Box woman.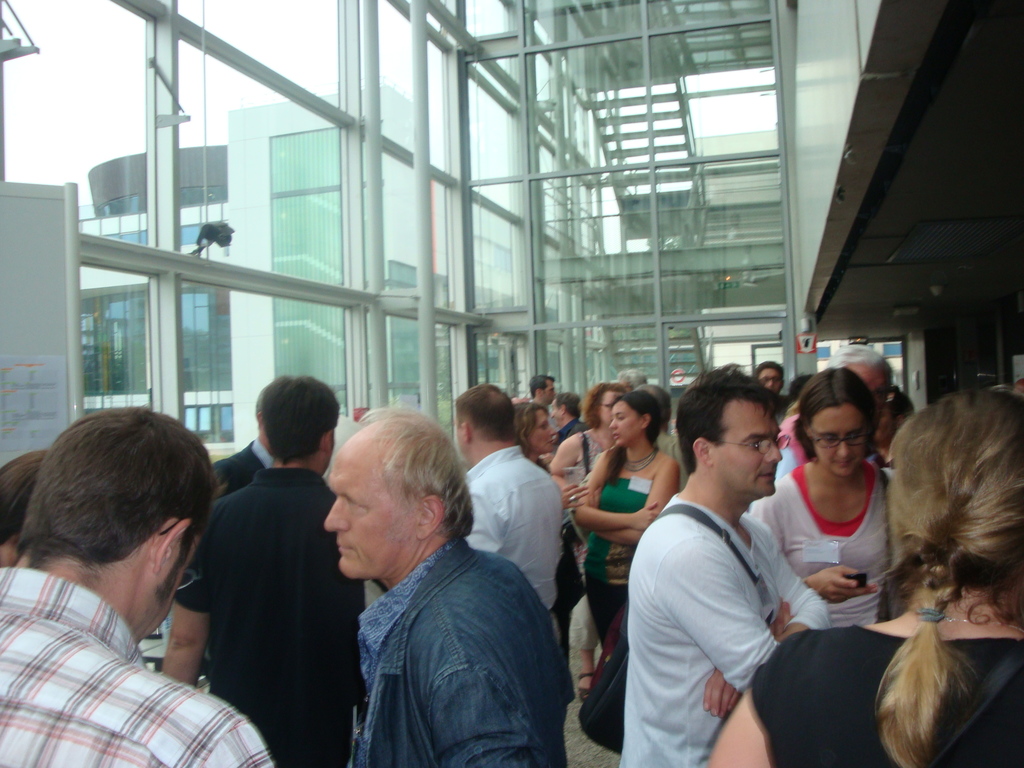
(512,397,553,475).
